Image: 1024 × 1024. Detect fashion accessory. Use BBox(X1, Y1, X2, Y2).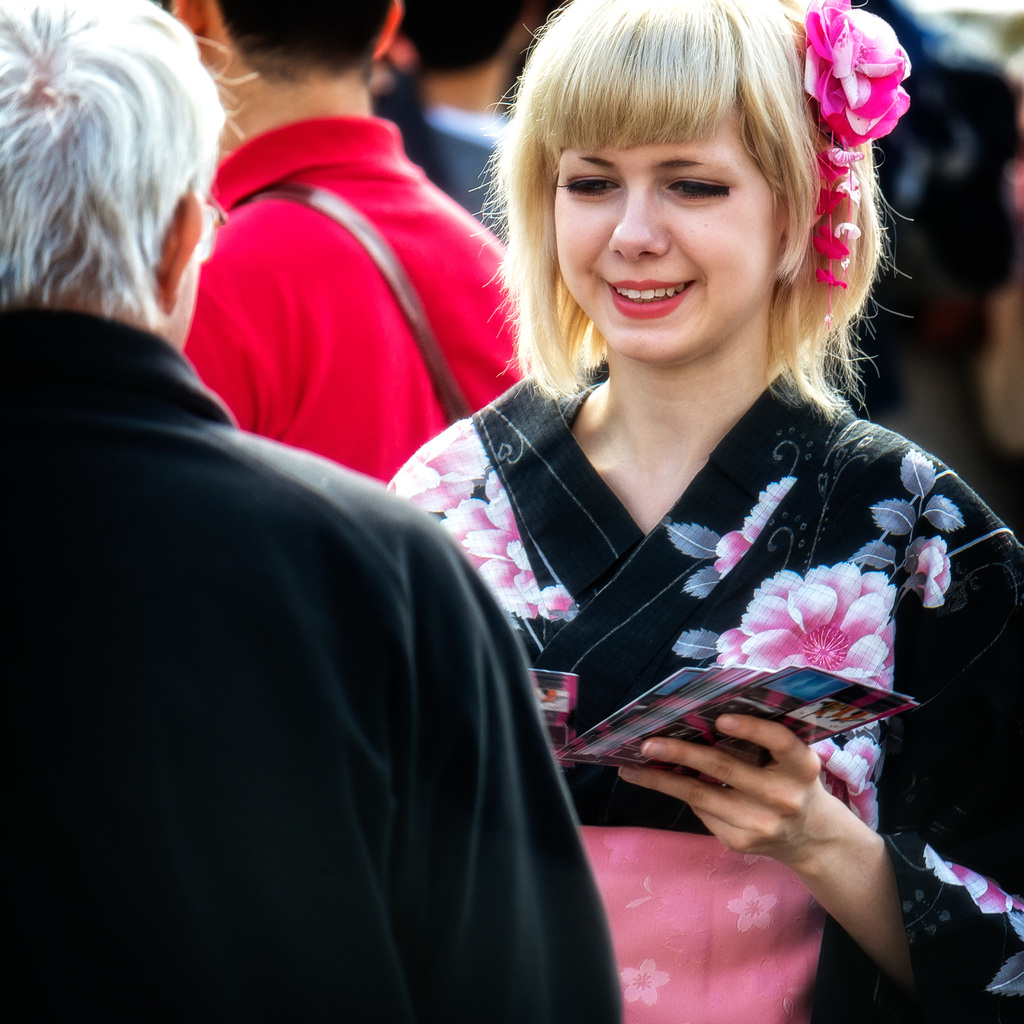
BBox(802, 0, 910, 316).
